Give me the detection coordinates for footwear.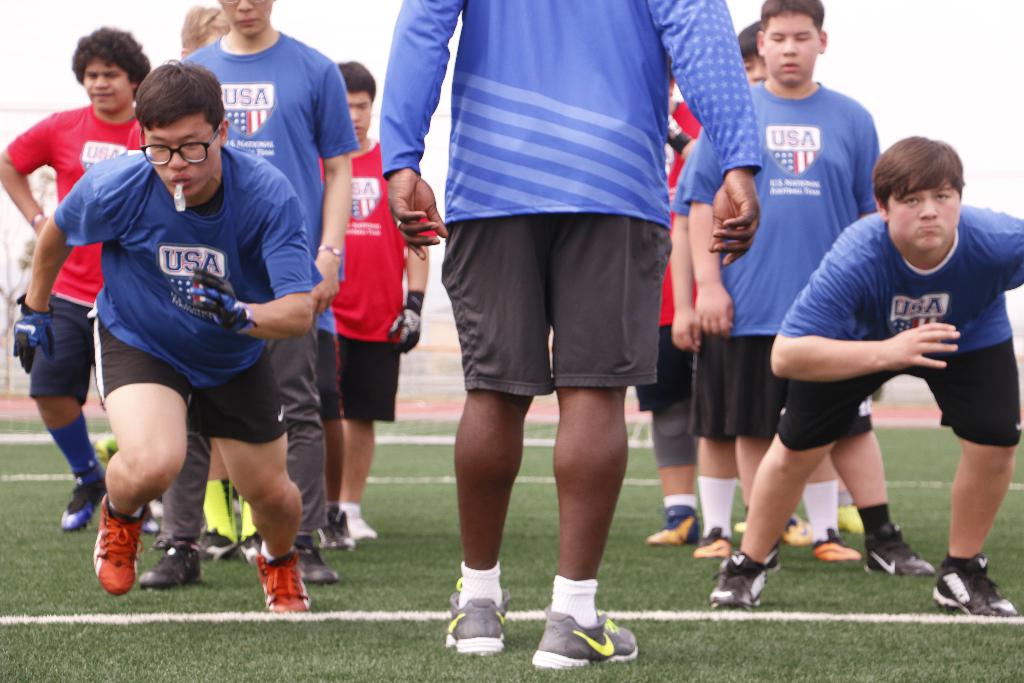
(x1=346, y1=498, x2=383, y2=541).
